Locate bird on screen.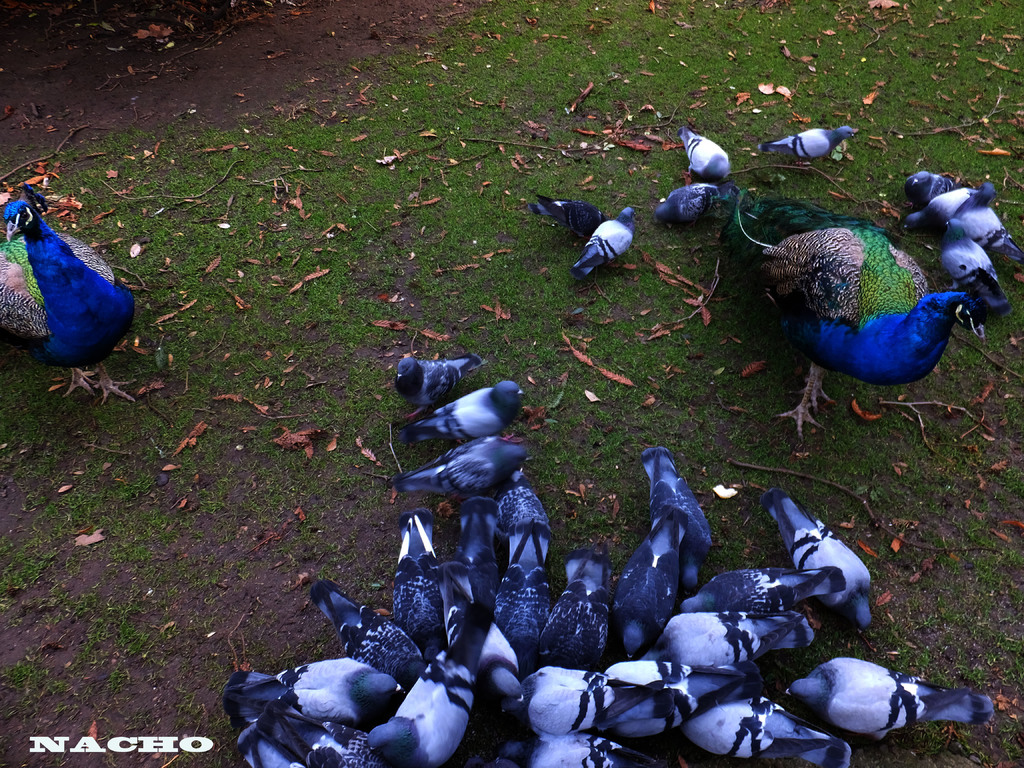
On screen at 654/183/726/227.
